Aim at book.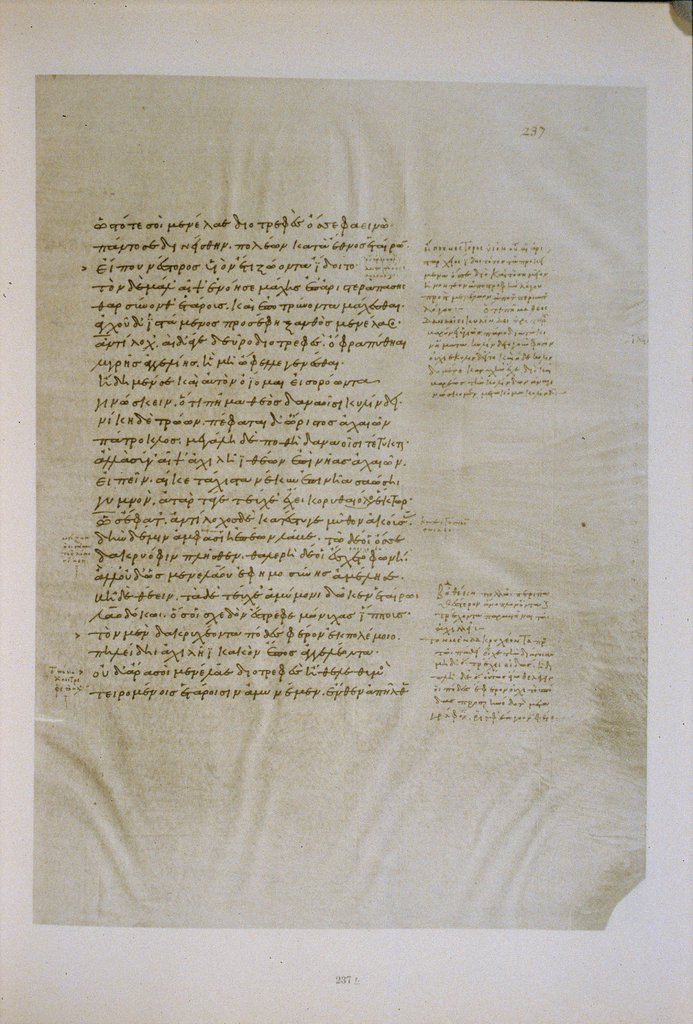
Aimed at (x1=0, y1=16, x2=671, y2=972).
